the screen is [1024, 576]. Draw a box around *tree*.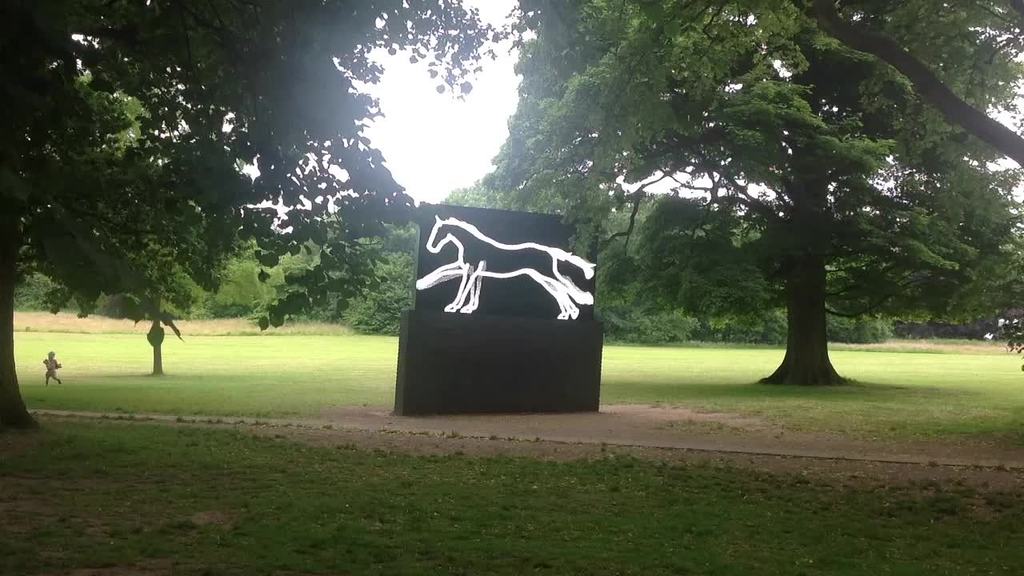
bbox=[590, 178, 780, 347].
